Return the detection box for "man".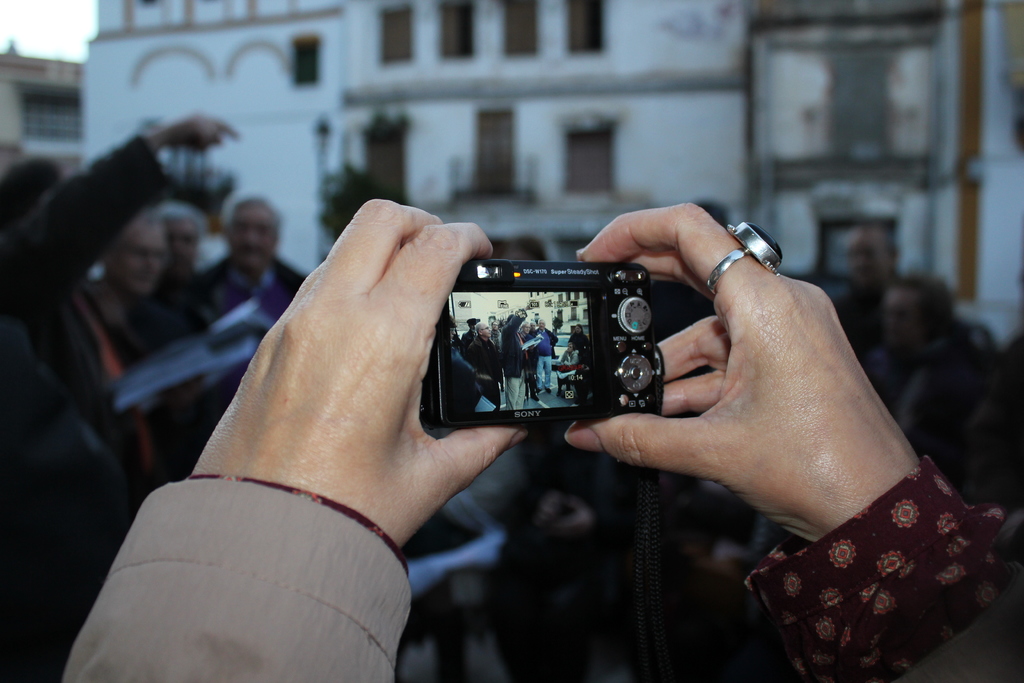
{"x1": 201, "y1": 188, "x2": 311, "y2": 417}.
